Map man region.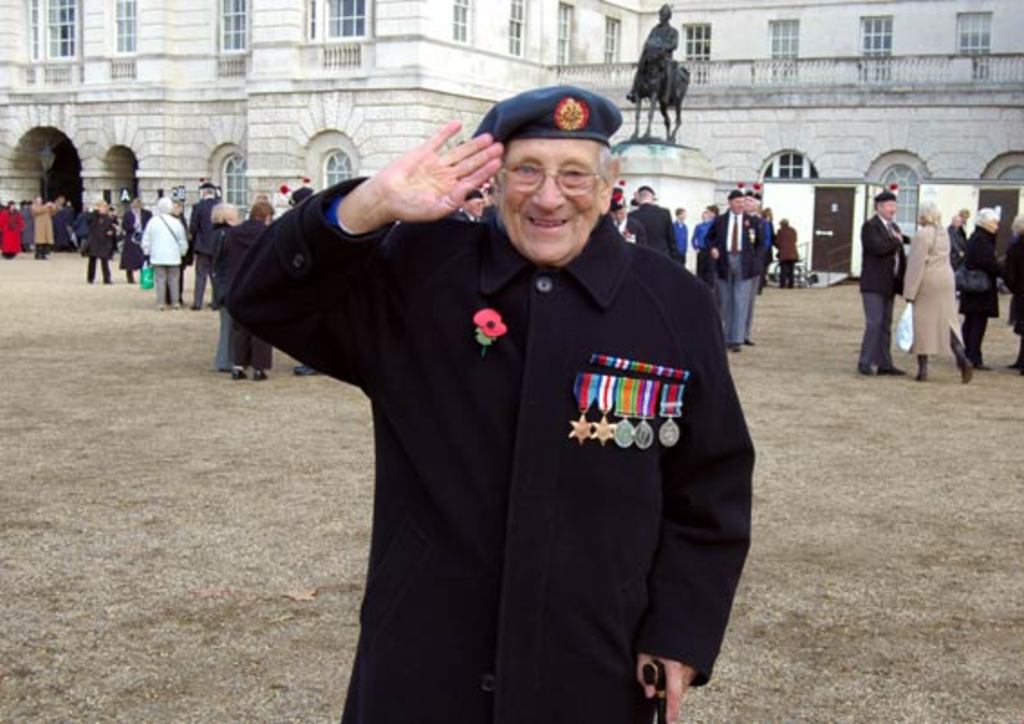
Mapped to box=[619, 184, 679, 262].
